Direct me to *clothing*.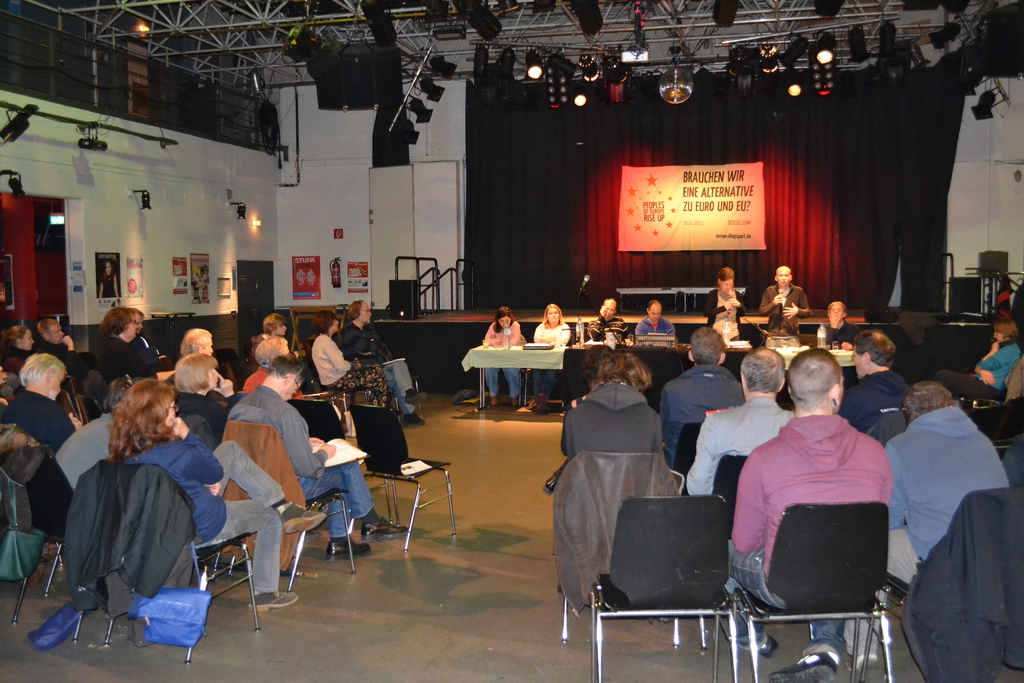
Direction: <region>977, 336, 1023, 393</region>.
